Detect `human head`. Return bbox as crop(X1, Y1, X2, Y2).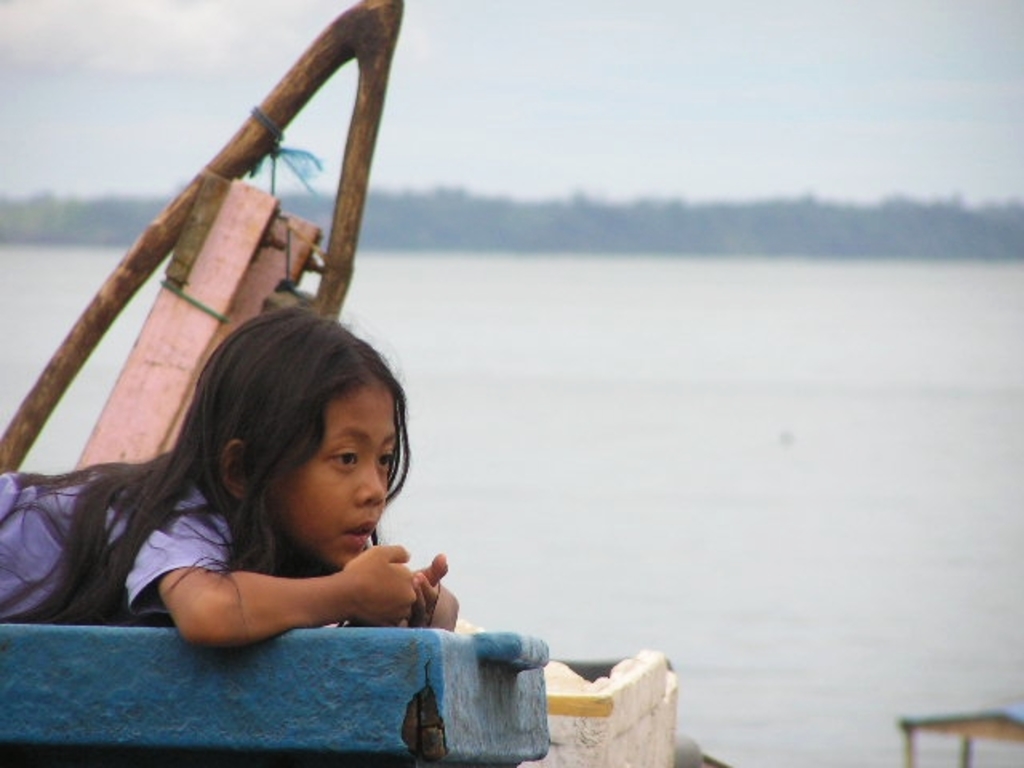
crop(174, 317, 398, 558).
